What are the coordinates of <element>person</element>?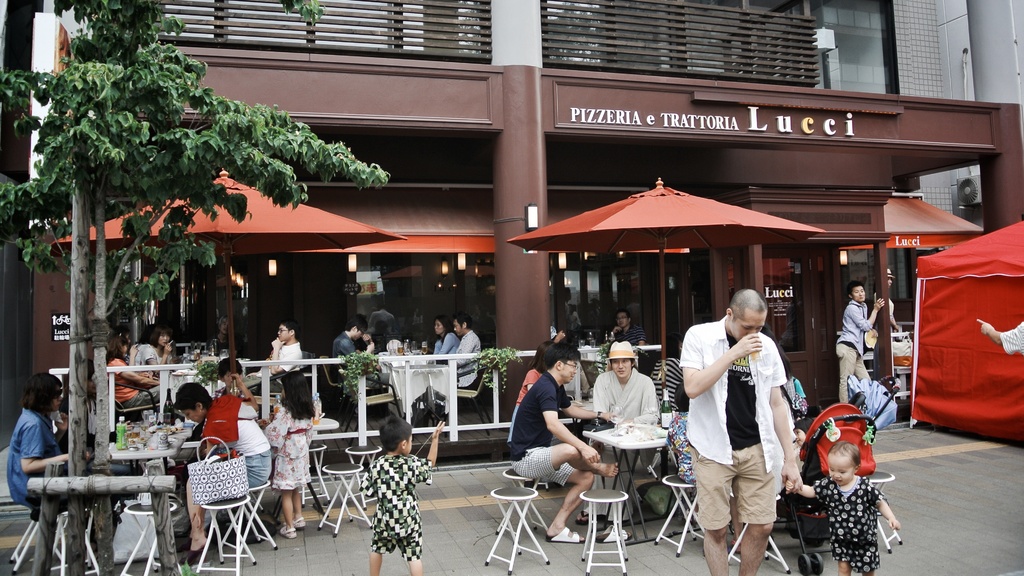
132,320,175,377.
